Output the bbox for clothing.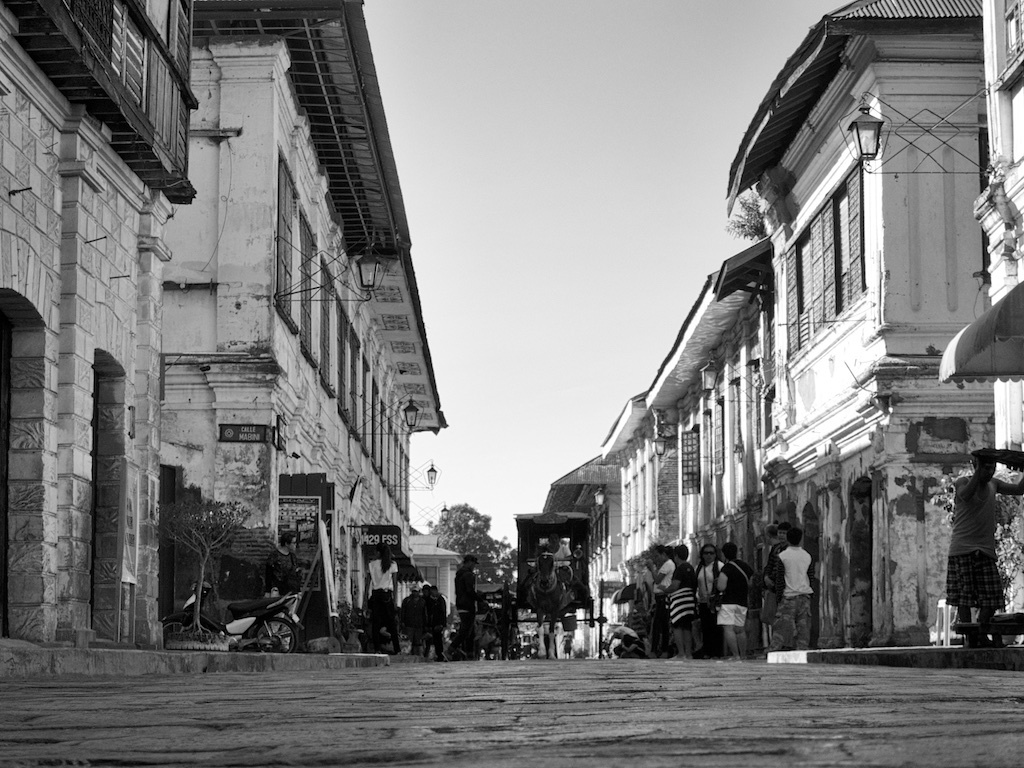
[left=716, top=554, right=751, bottom=661].
